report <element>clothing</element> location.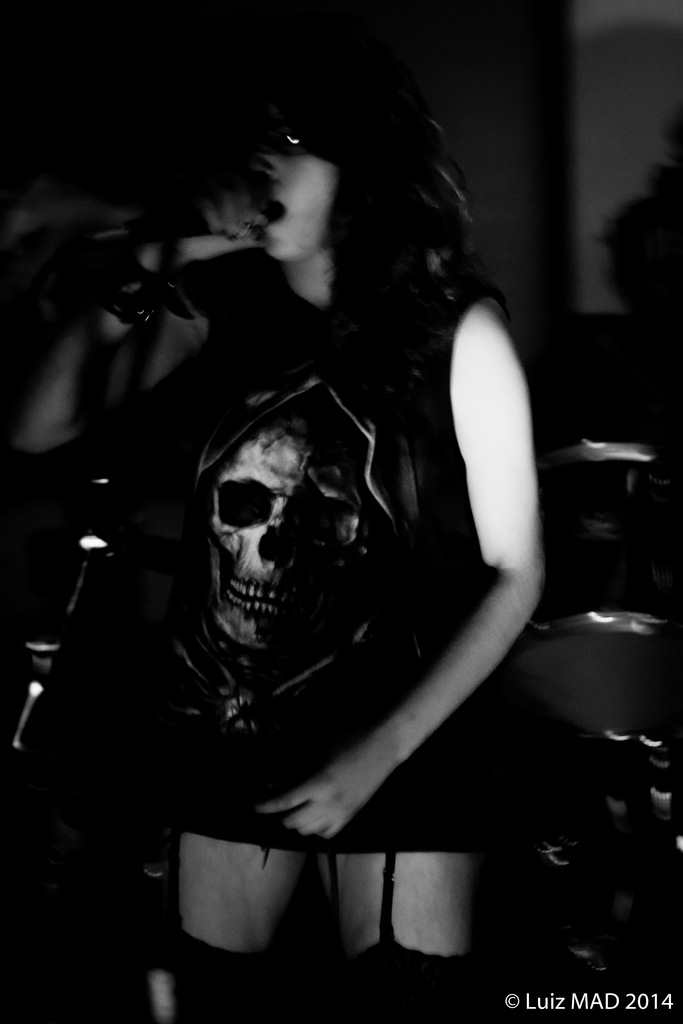
Report: box=[142, 218, 559, 876].
